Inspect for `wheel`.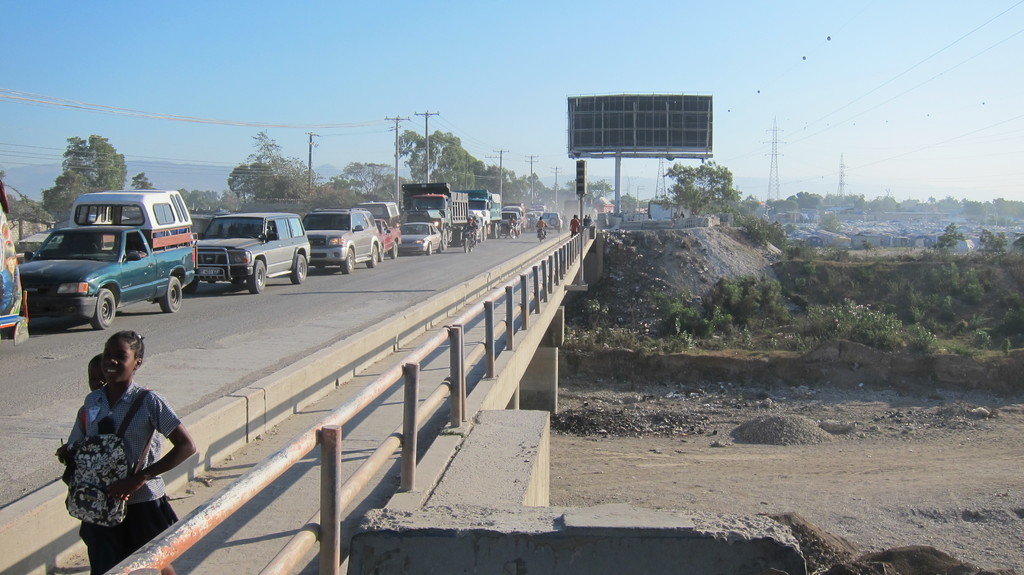
Inspection: {"x1": 249, "y1": 260, "x2": 270, "y2": 296}.
